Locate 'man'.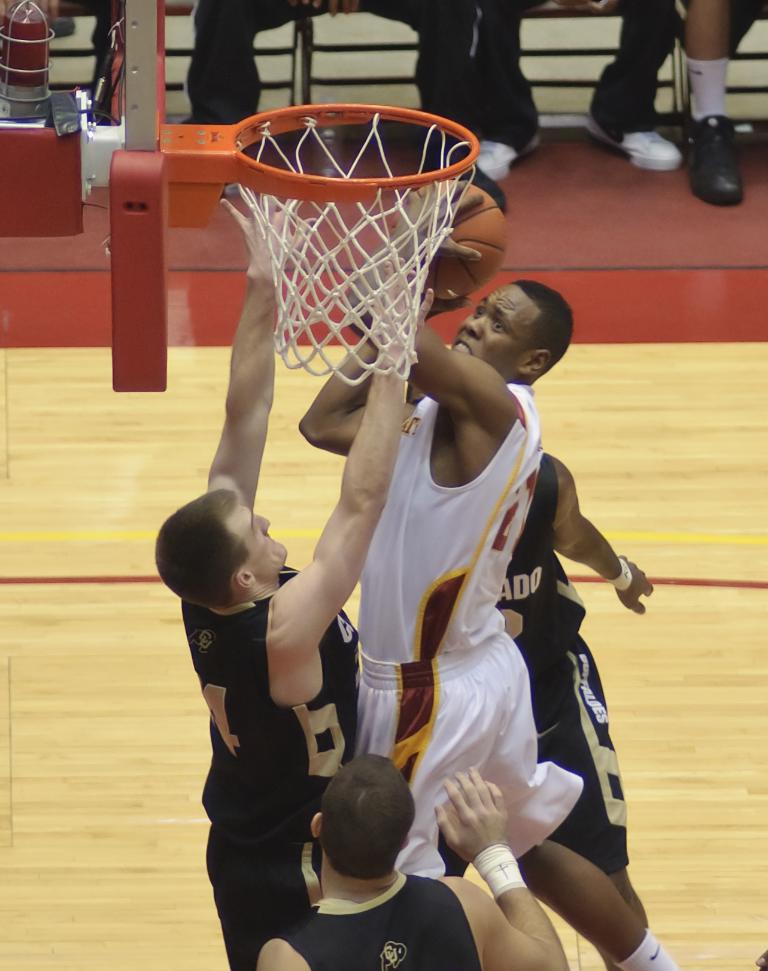
Bounding box: 275/248/701/970.
